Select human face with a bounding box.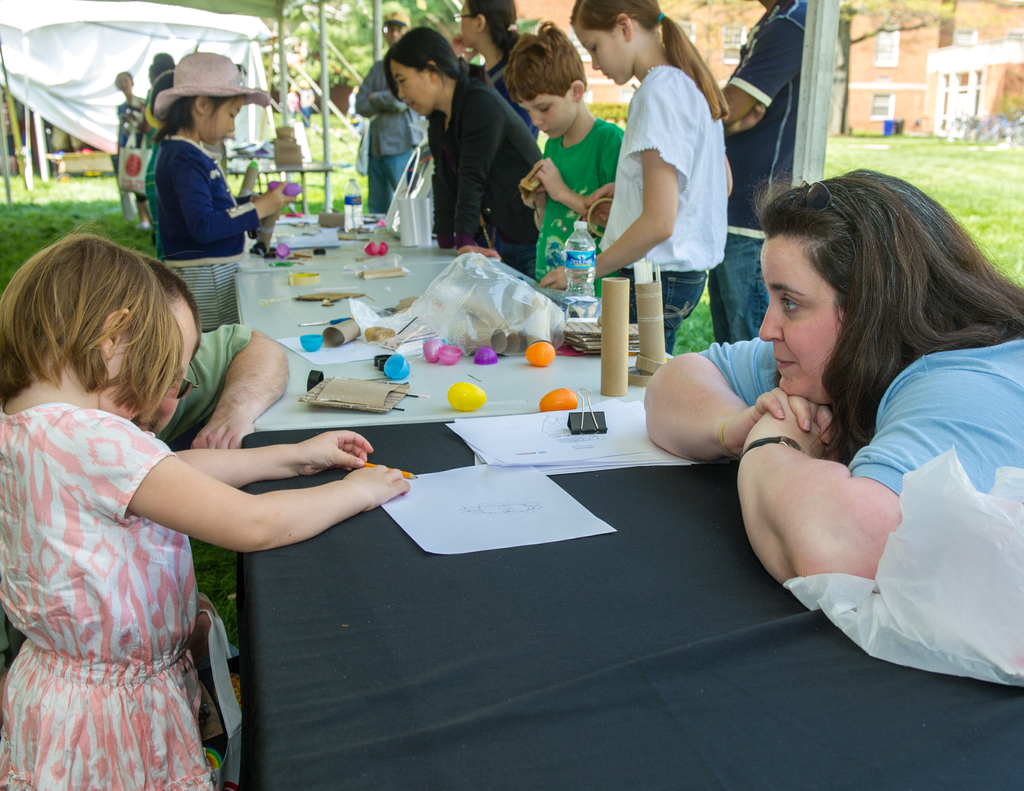
left=120, top=77, right=131, bottom=90.
